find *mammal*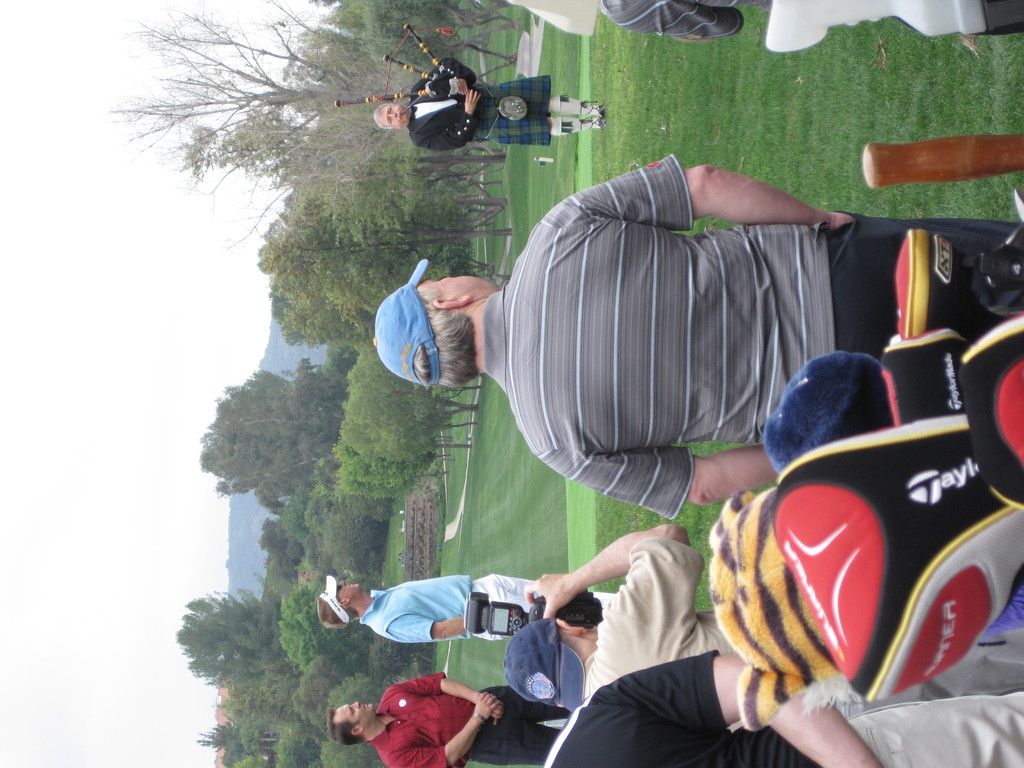
374:59:607:152
